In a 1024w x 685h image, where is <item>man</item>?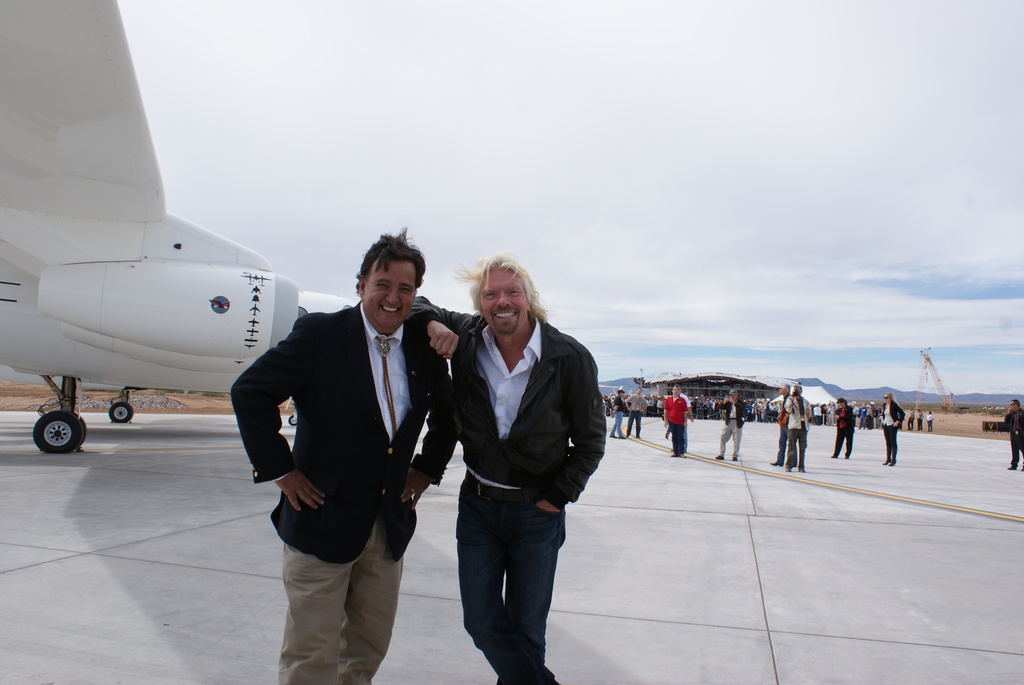
bbox(243, 225, 447, 668).
